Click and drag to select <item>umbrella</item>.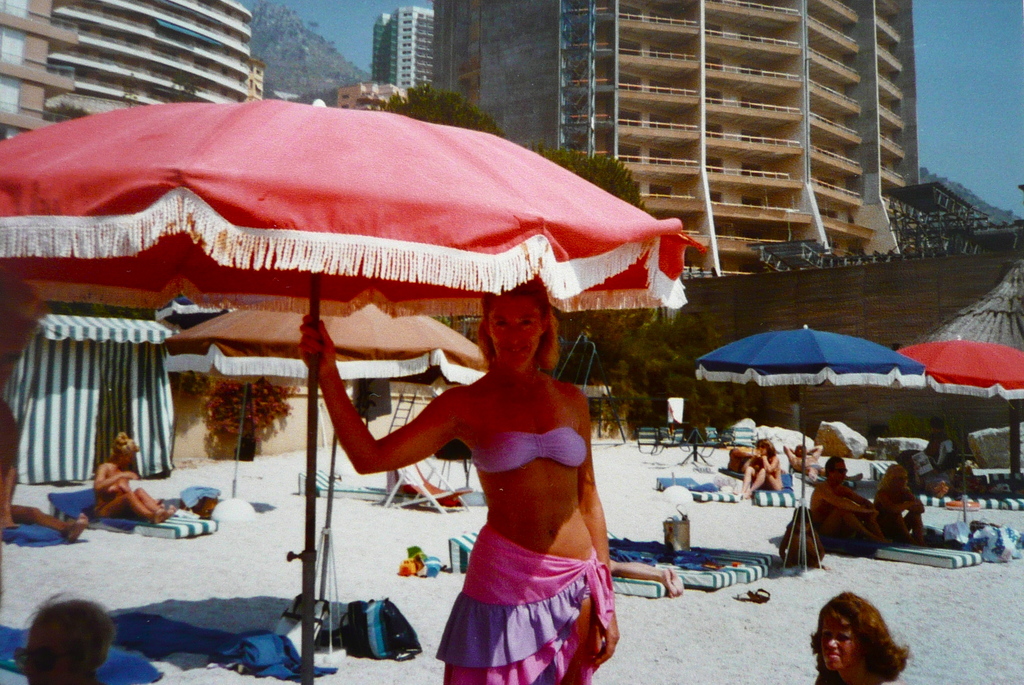
Selection: x1=0 y1=97 x2=712 y2=684.
